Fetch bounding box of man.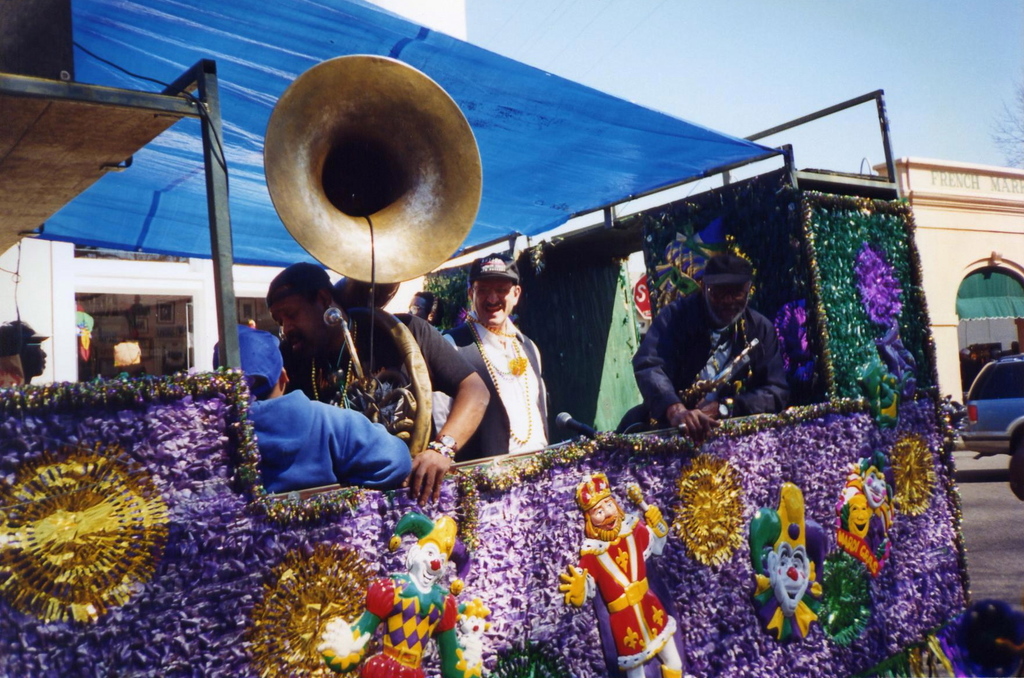
Bbox: bbox=(748, 476, 825, 643).
